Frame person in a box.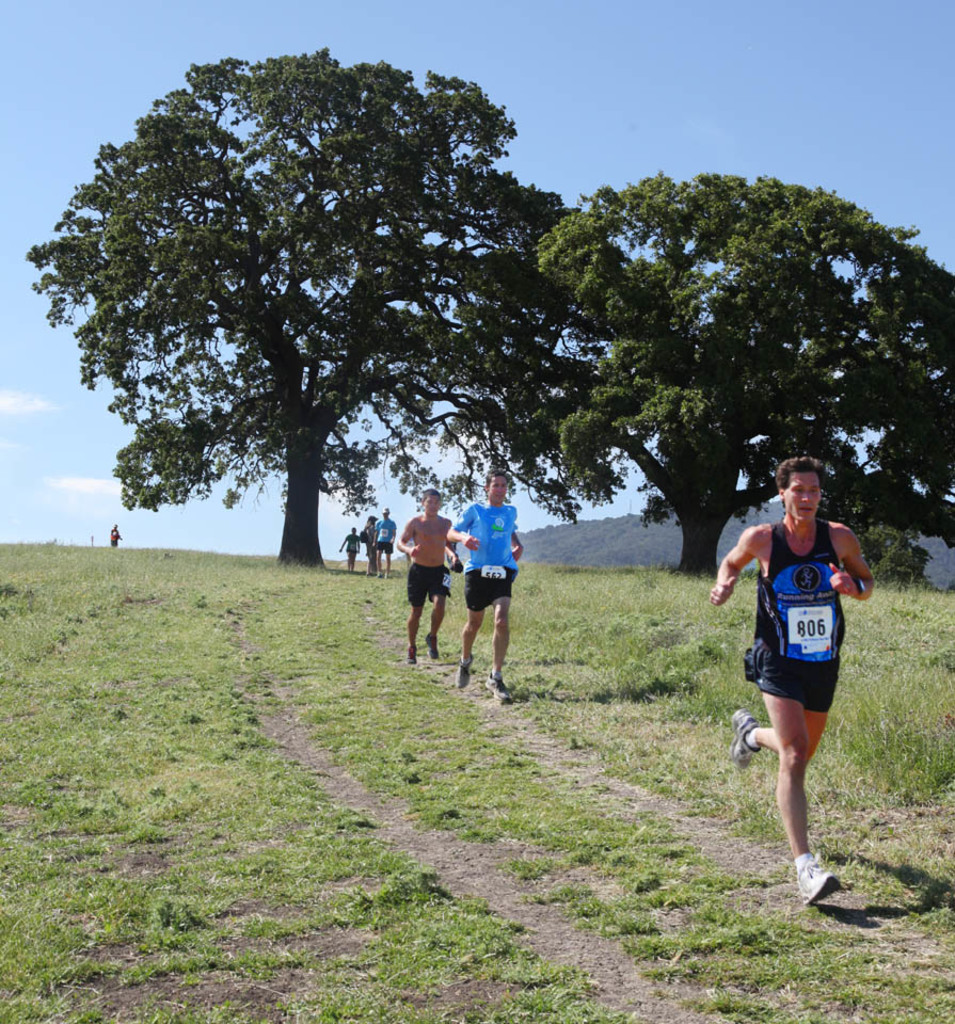
[446, 469, 527, 705].
